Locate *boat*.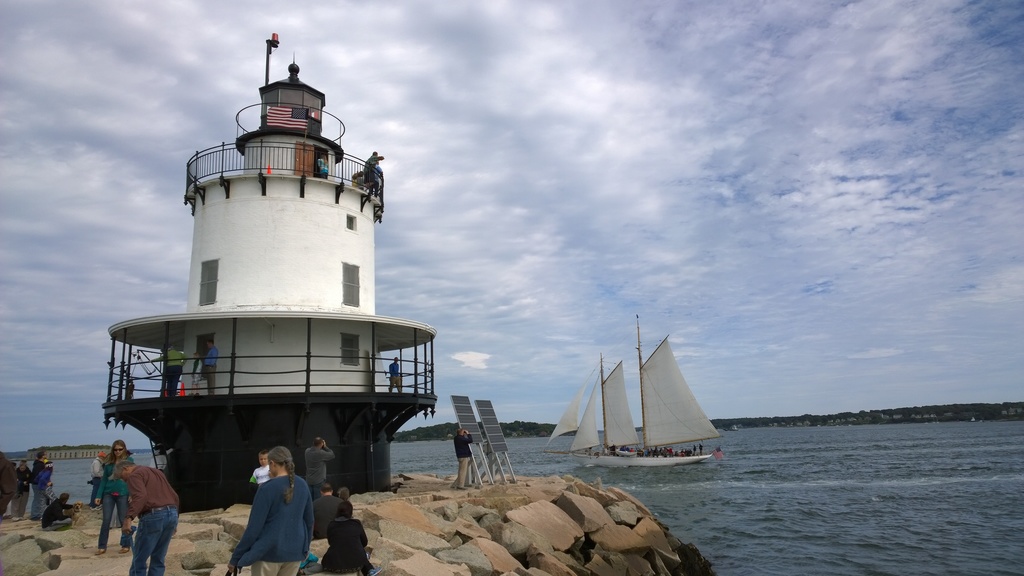
Bounding box: locate(538, 323, 729, 486).
